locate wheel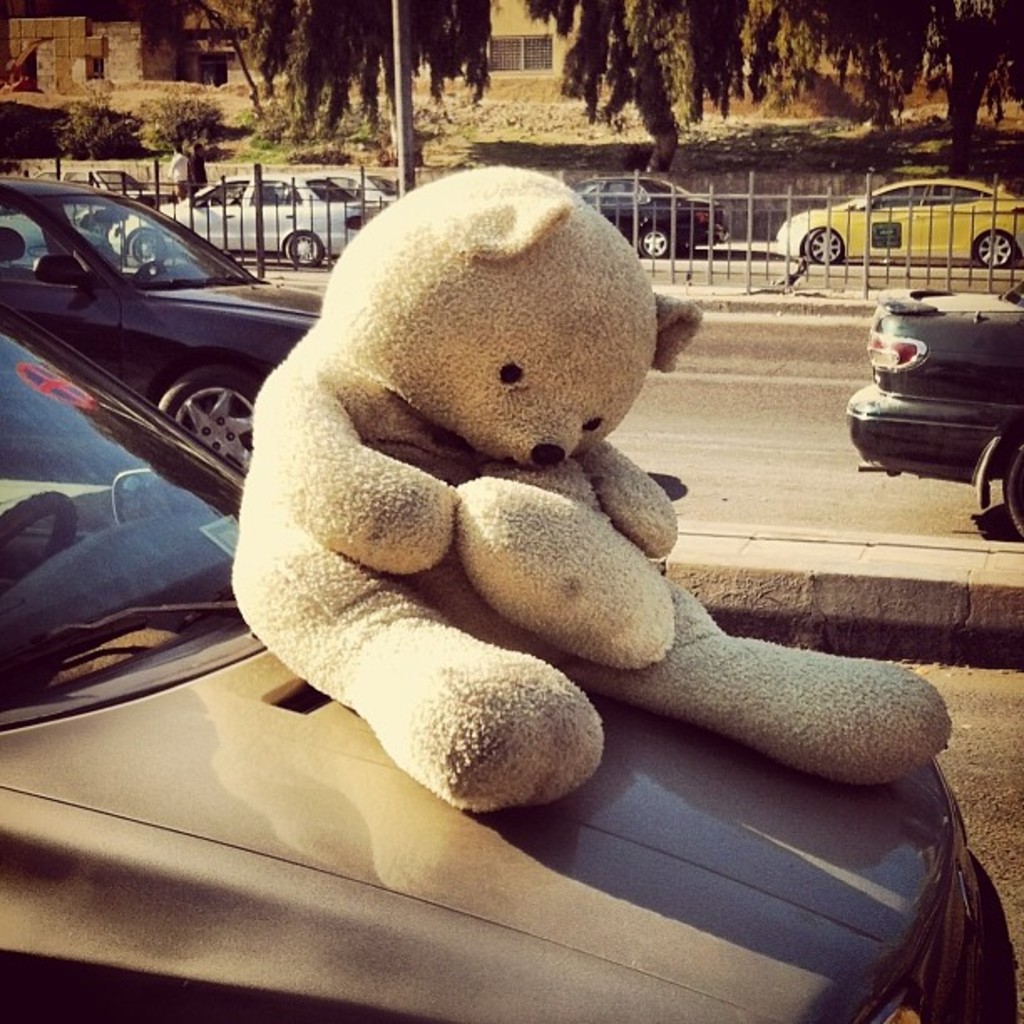
x1=637 y1=228 x2=673 y2=259
